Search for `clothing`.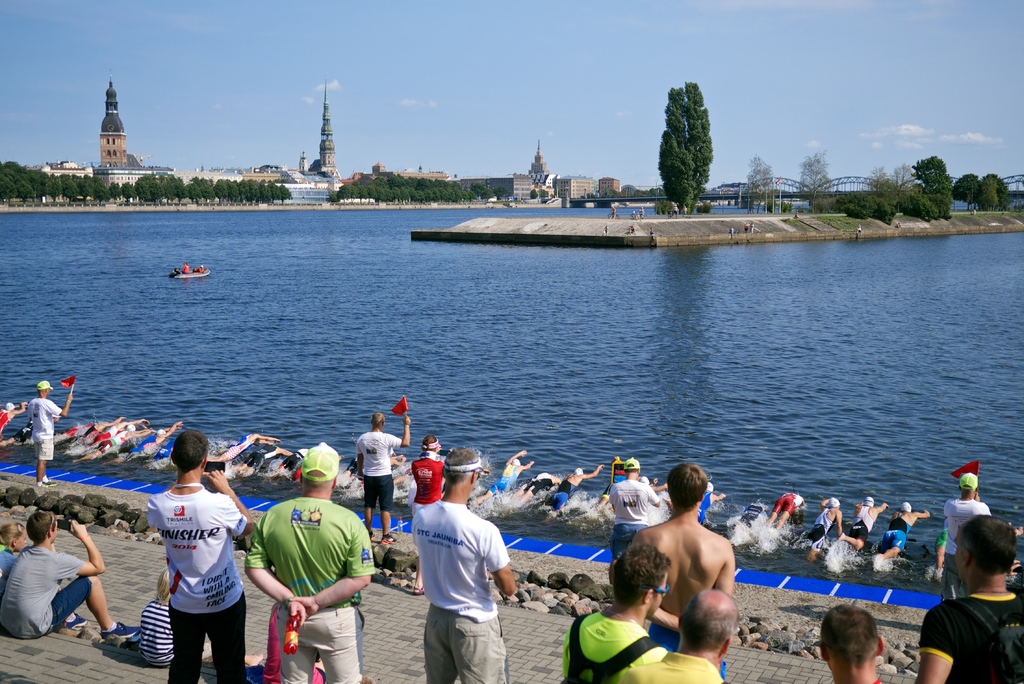
Found at rect(774, 491, 805, 515).
